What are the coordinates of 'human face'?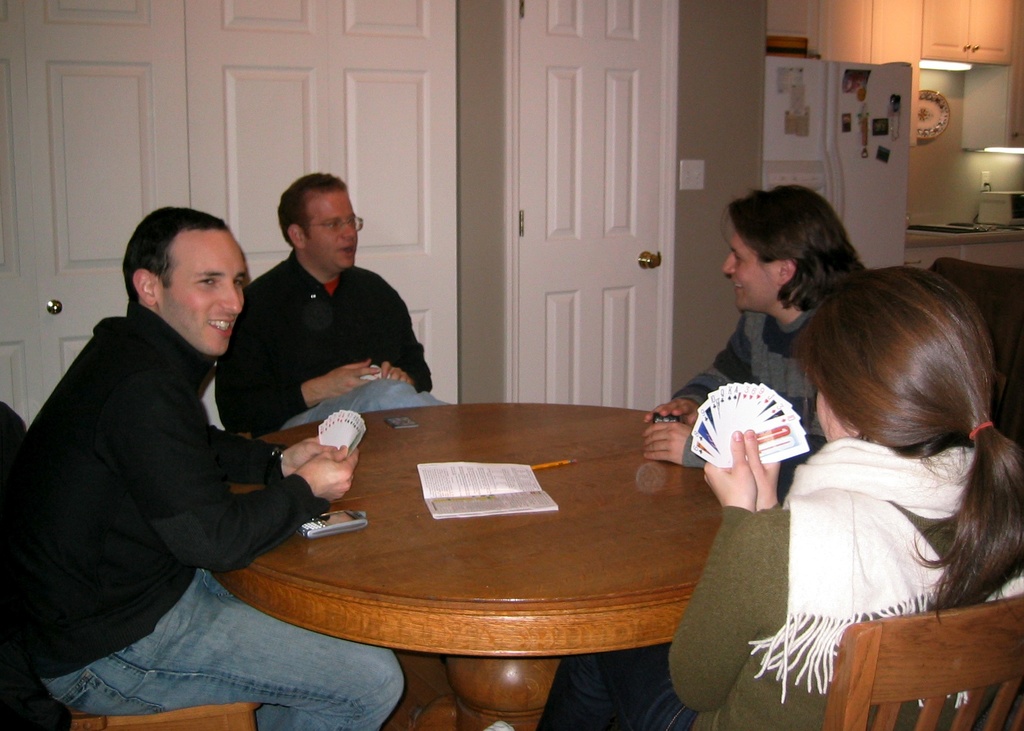
box(721, 229, 784, 316).
